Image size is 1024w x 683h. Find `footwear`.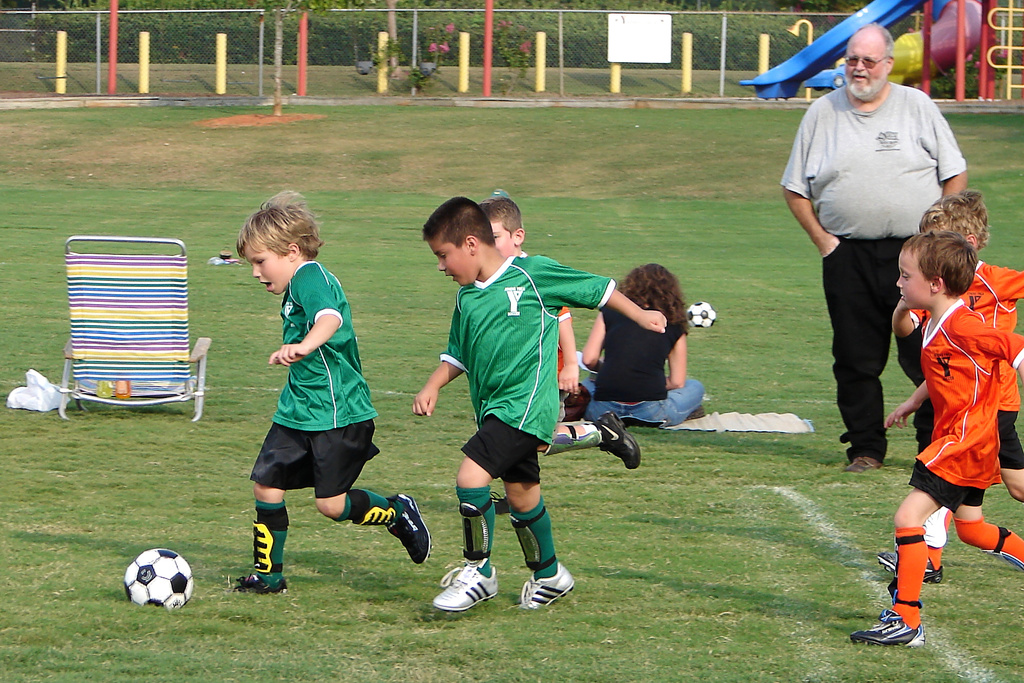
[x1=417, y1=484, x2=499, y2=621].
